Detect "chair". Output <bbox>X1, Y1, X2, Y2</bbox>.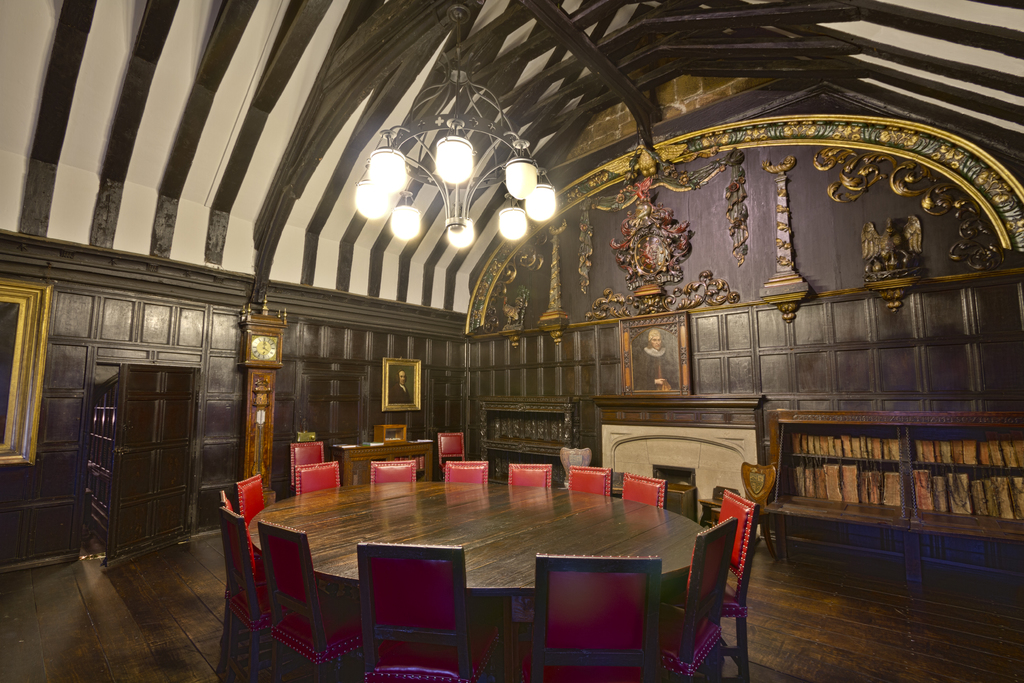
<bbox>371, 460, 415, 482</bbox>.
